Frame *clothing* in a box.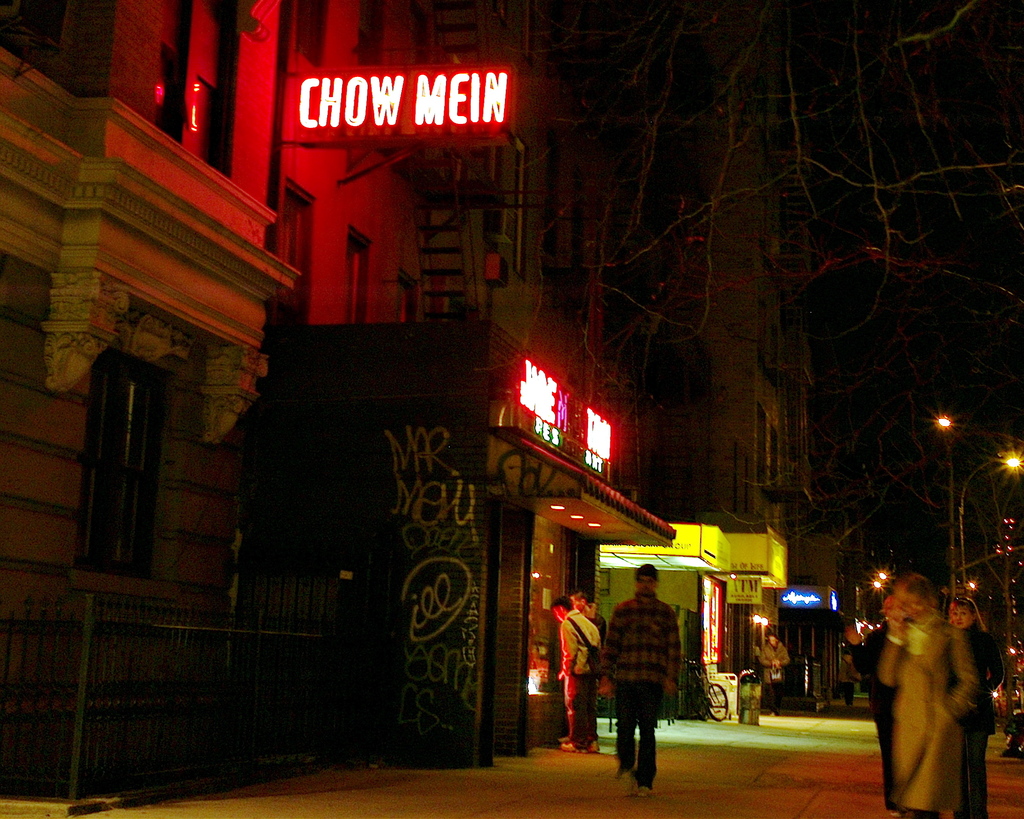
locate(865, 619, 898, 813).
